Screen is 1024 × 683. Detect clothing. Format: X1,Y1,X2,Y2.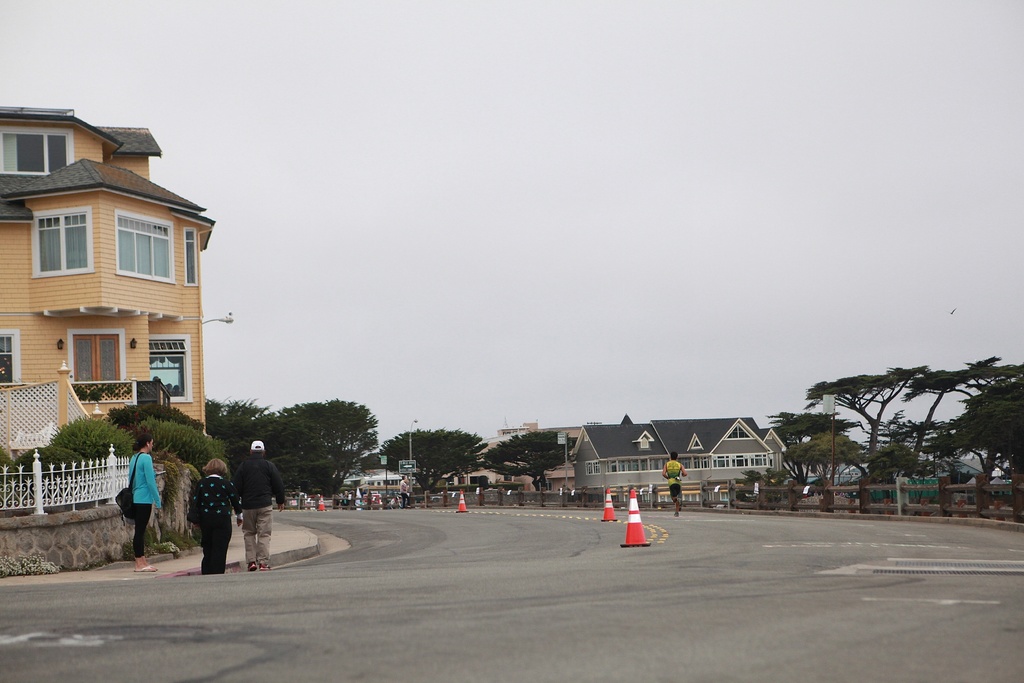
186,476,244,572.
